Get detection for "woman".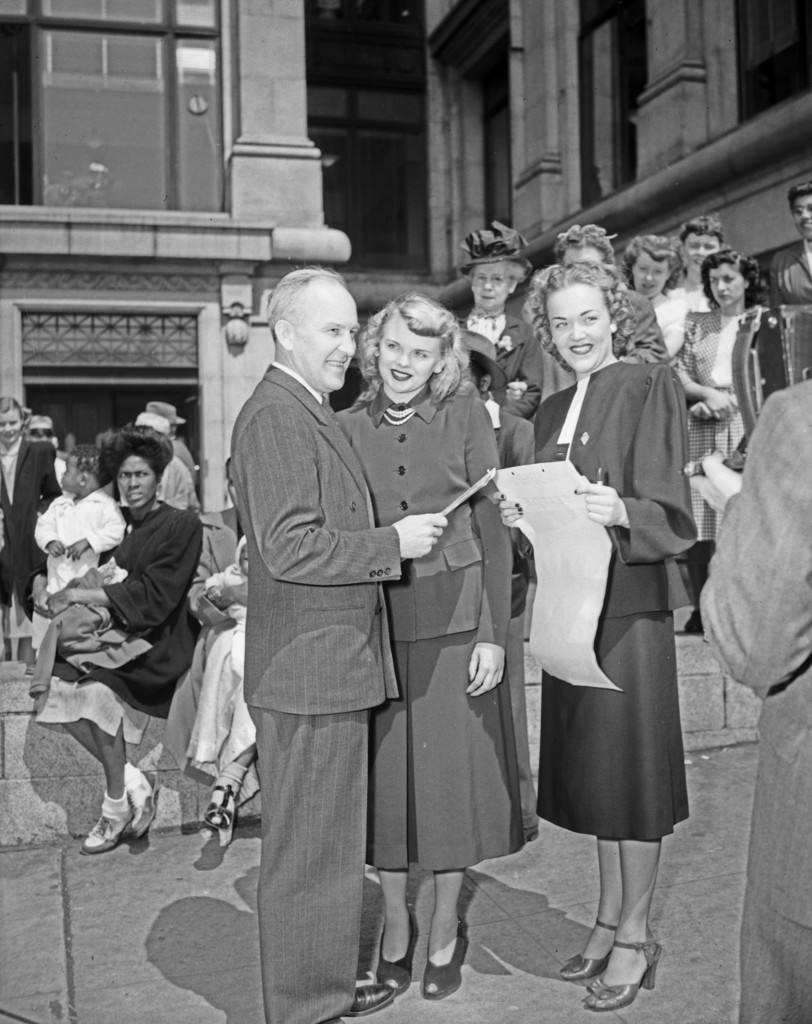
Detection: rect(523, 285, 697, 989).
